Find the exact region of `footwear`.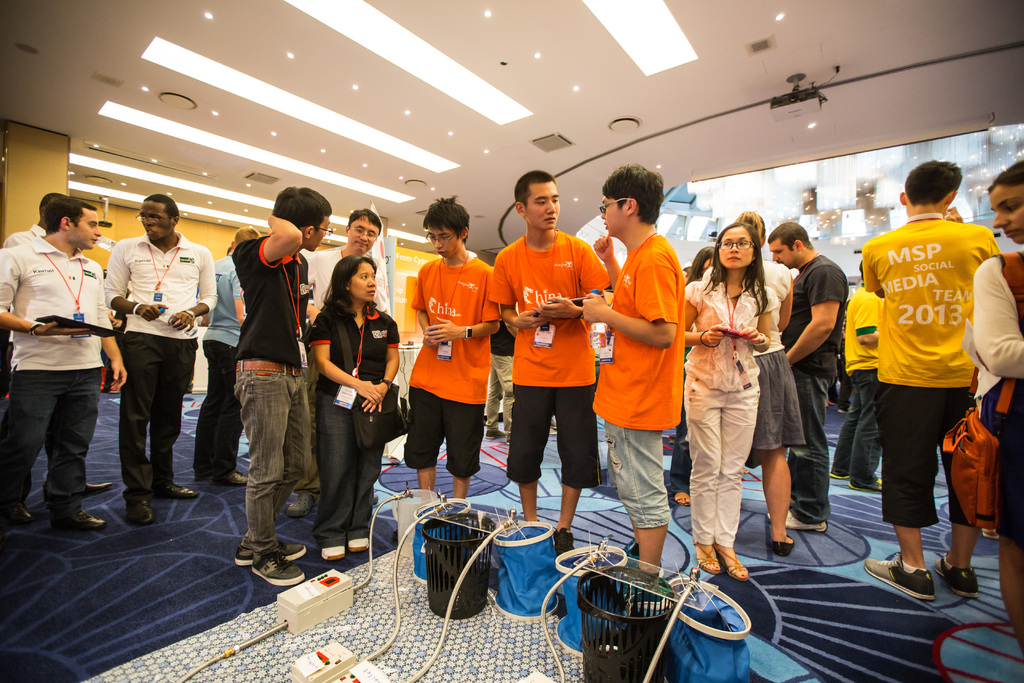
Exact region: bbox=[865, 552, 937, 604].
